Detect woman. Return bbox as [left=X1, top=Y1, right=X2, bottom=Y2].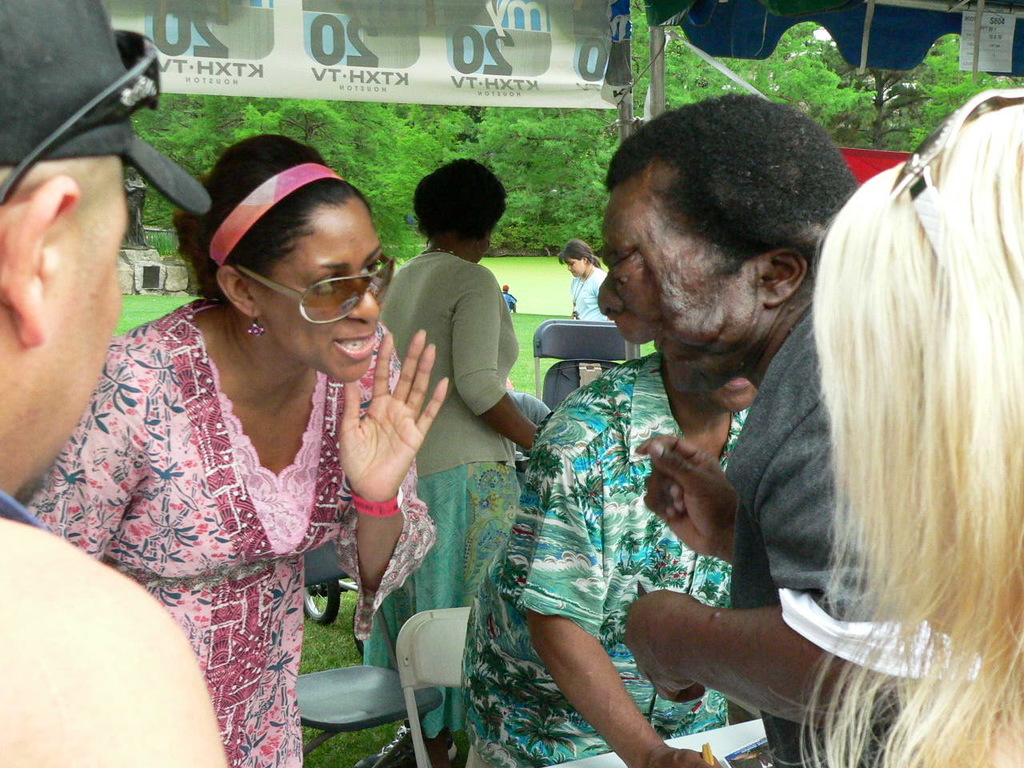
[left=810, top=102, right=1023, bottom=767].
